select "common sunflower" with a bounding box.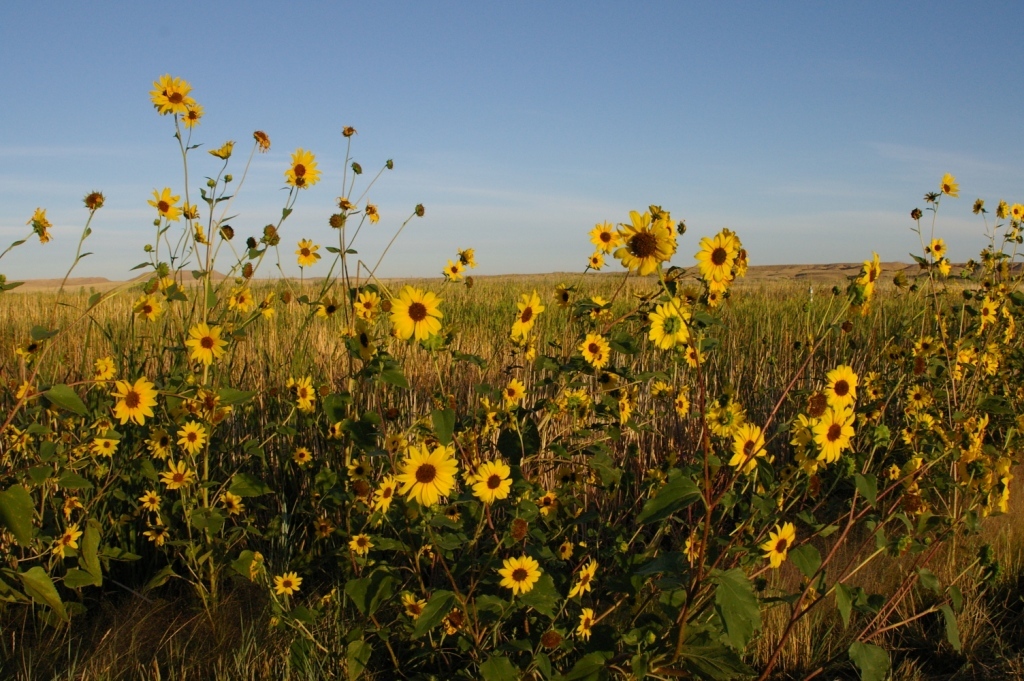
(388, 281, 446, 345).
